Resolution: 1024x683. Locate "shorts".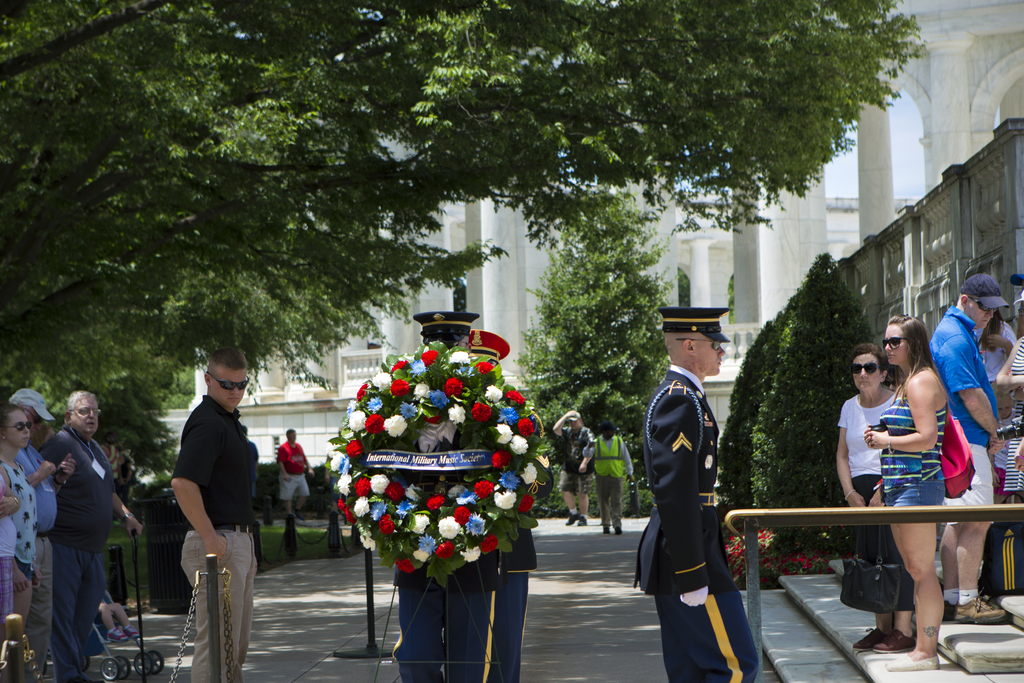
276:475:309:498.
